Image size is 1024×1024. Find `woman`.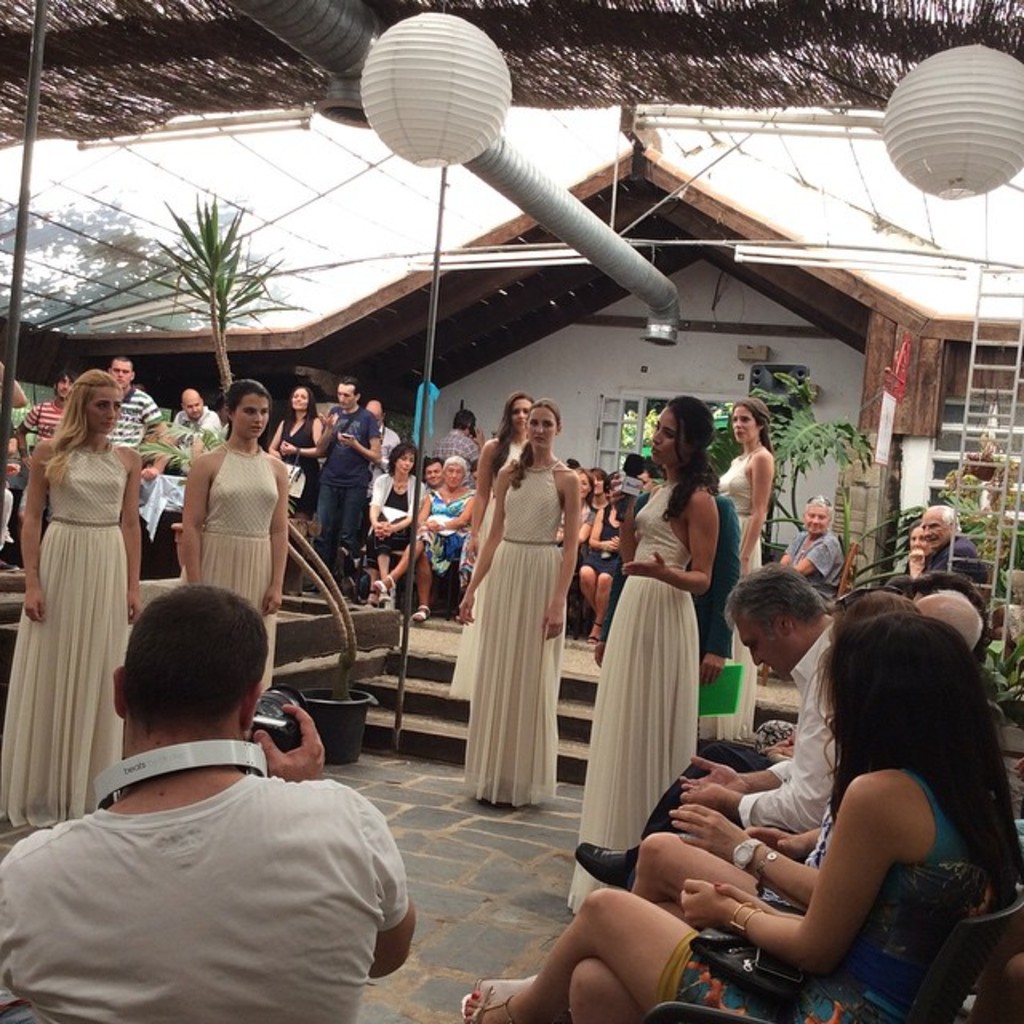
Rect(570, 394, 722, 917).
